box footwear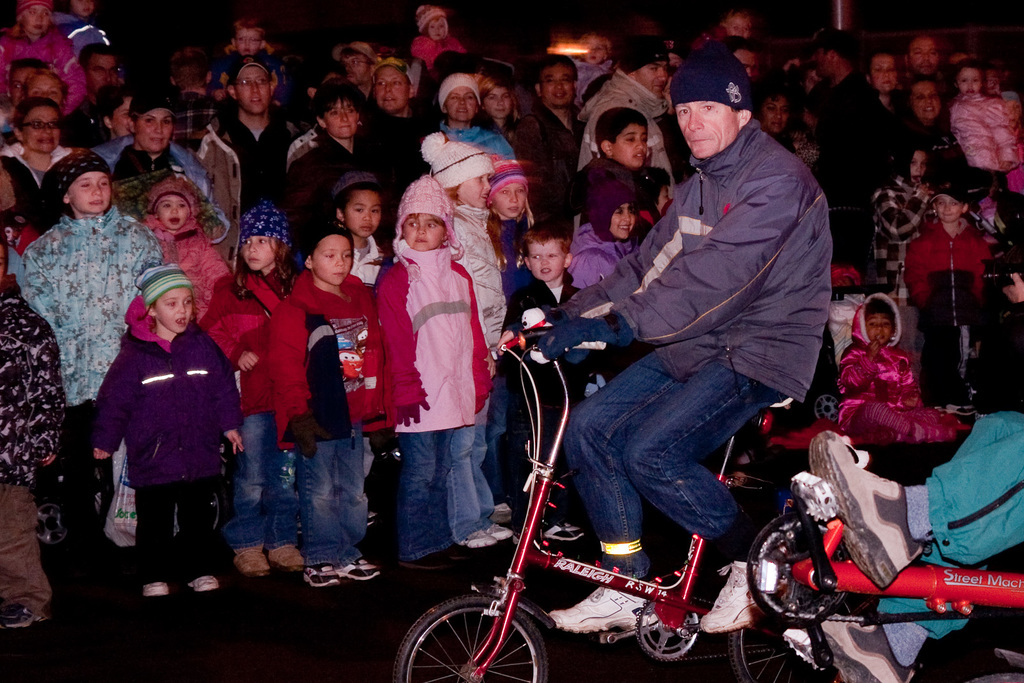
l=541, t=520, r=582, b=543
